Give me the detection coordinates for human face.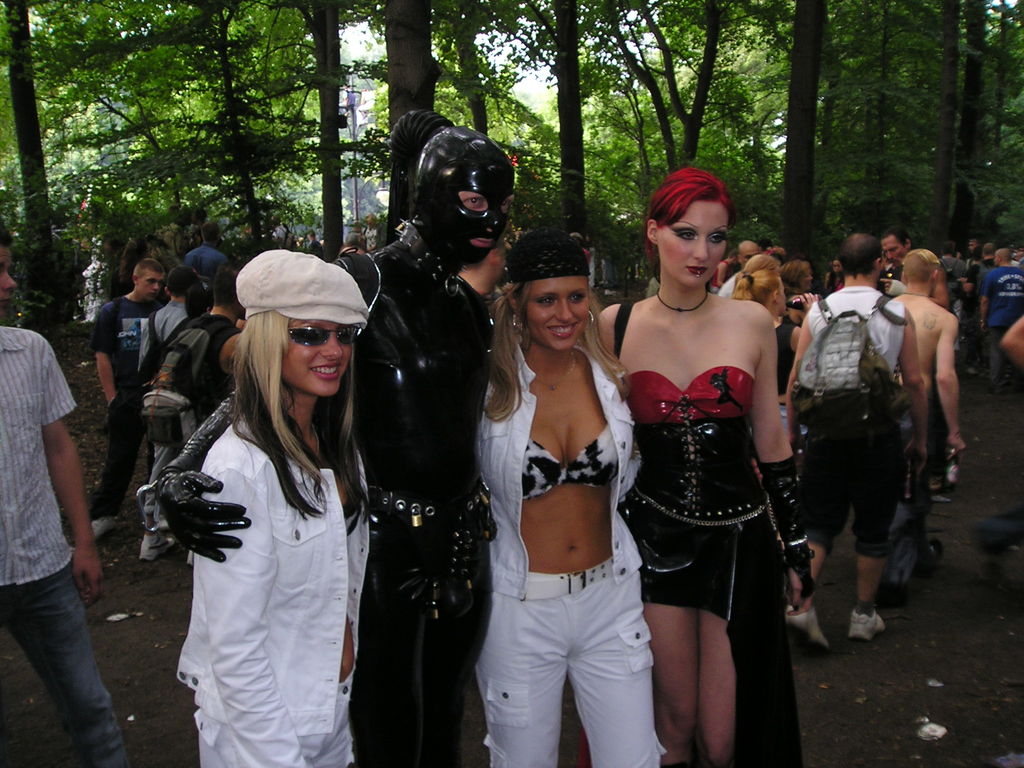
{"left": 737, "top": 243, "right": 763, "bottom": 267}.
